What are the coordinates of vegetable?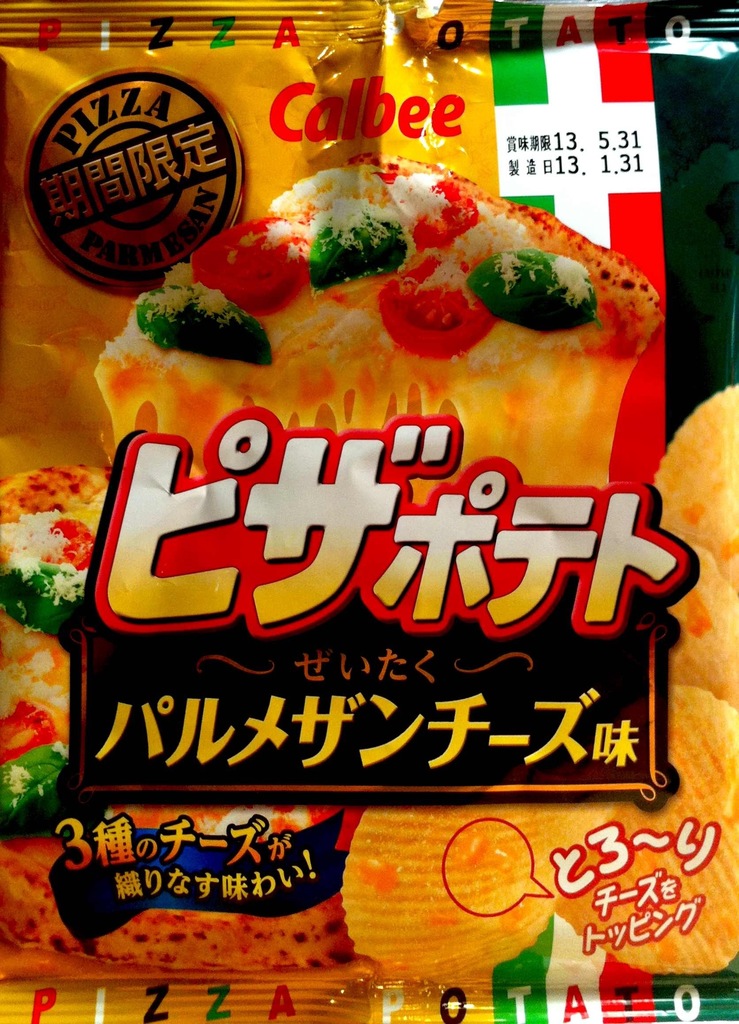
(x1=180, y1=223, x2=319, y2=305).
